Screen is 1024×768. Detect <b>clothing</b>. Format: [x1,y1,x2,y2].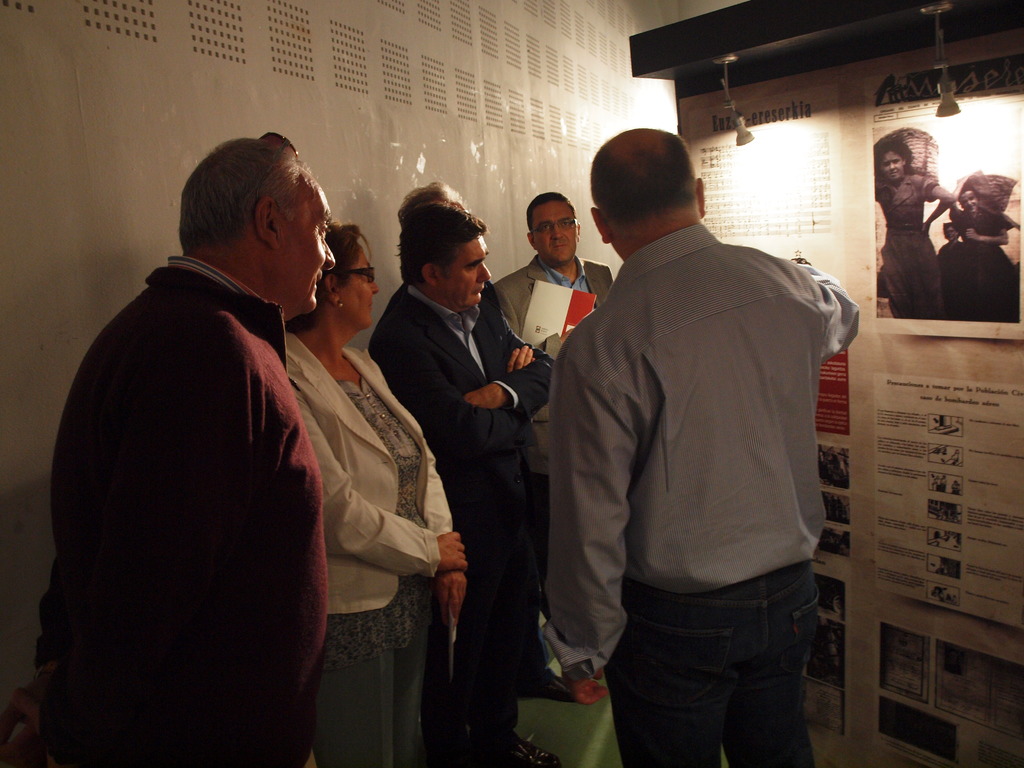
[490,244,616,363].
